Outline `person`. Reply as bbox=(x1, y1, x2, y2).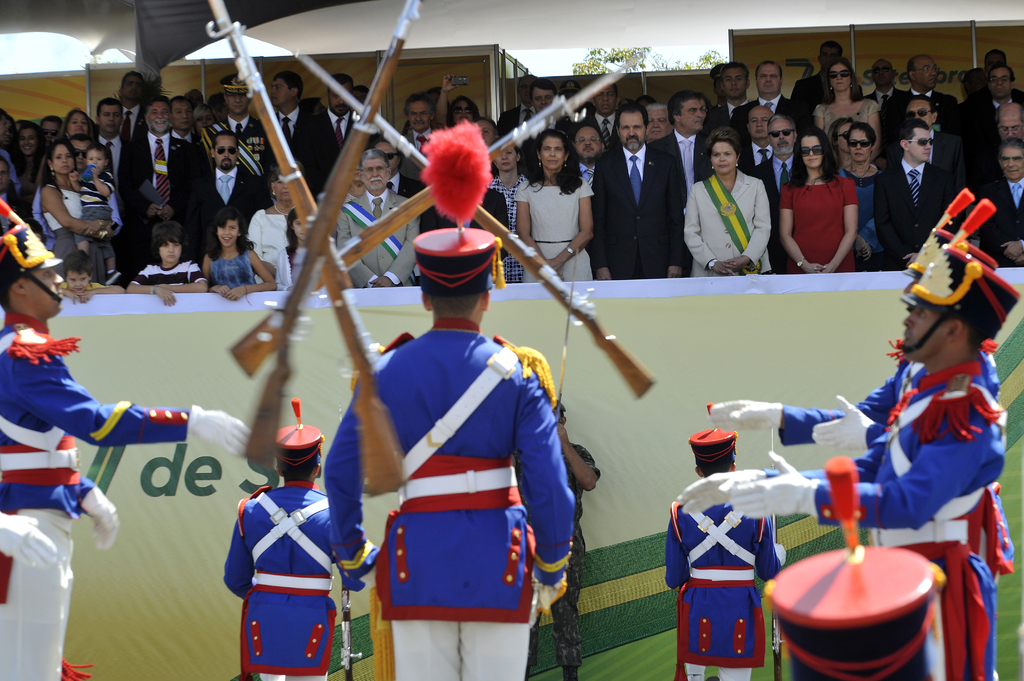
bbox=(277, 206, 355, 289).
